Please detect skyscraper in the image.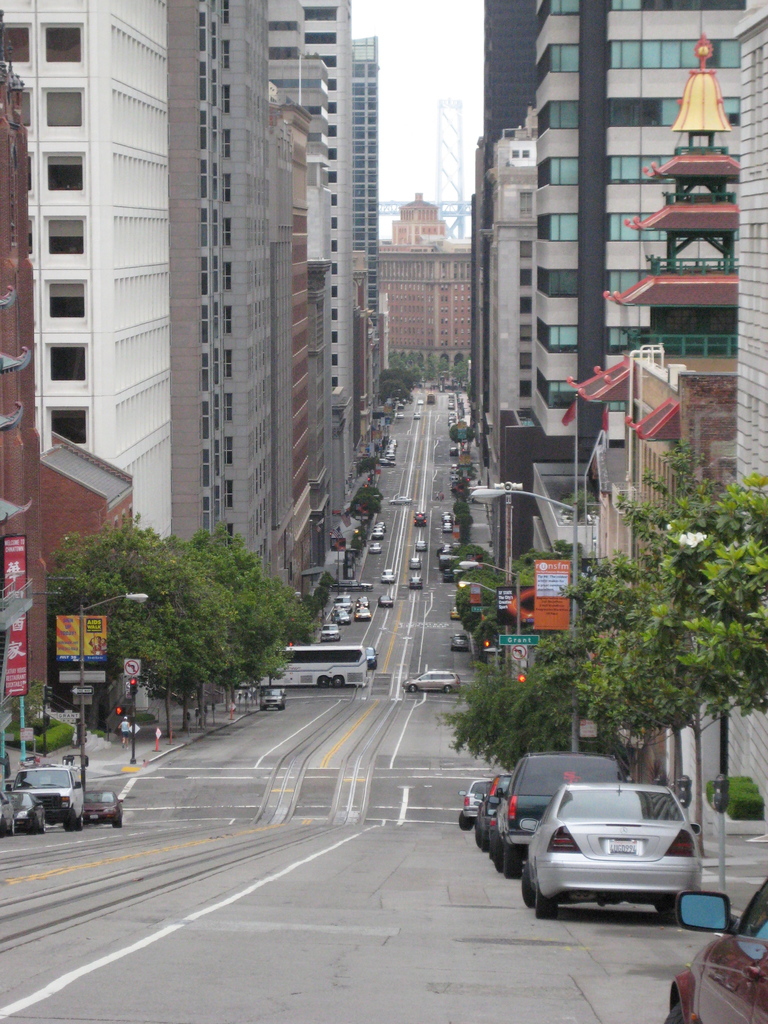
detection(278, 0, 348, 564).
